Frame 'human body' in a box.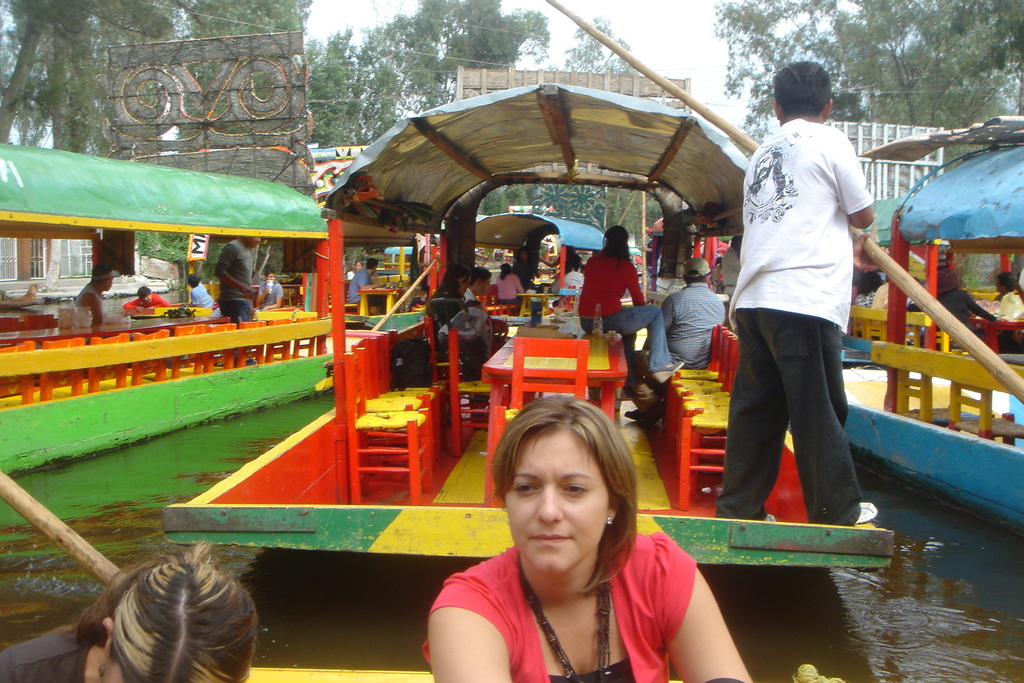
x1=73, y1=286, x2=111, y2=325.
